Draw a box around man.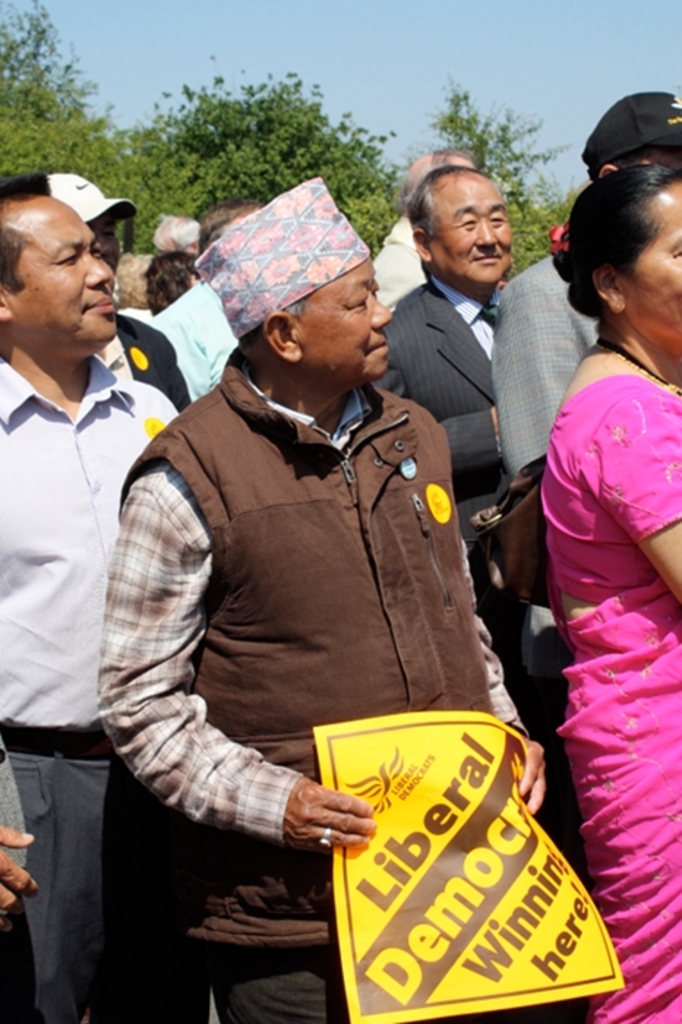
373, 165, 524, 718.
